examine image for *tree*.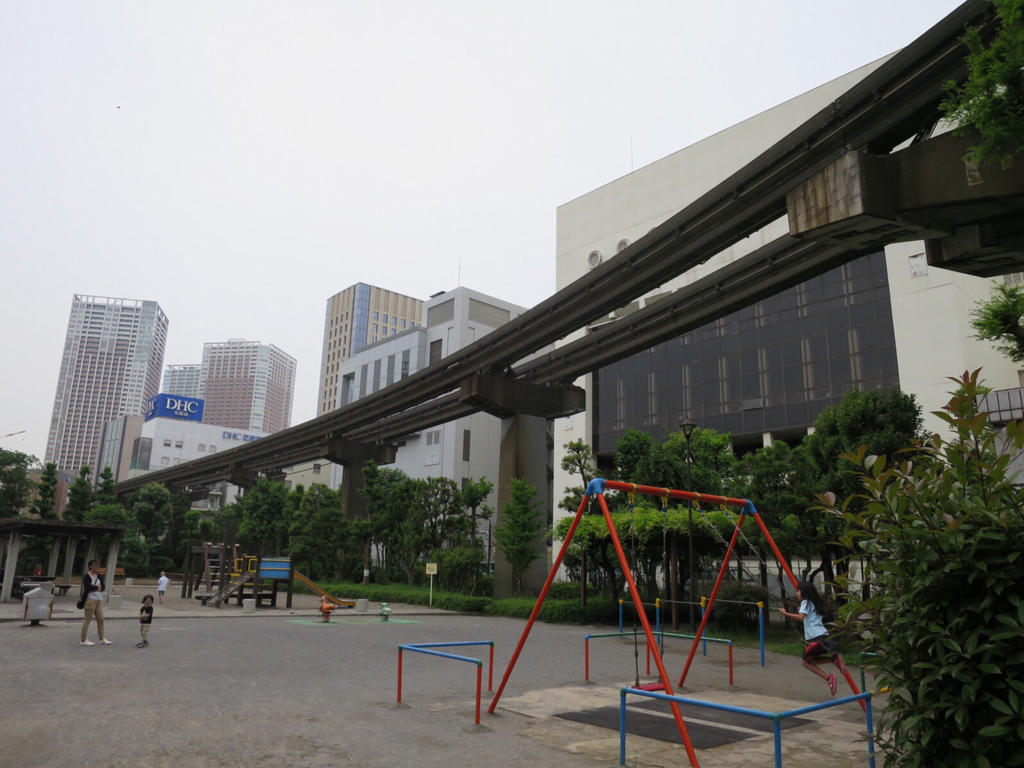
Examination result: rect(403, 458, 504, 600).
